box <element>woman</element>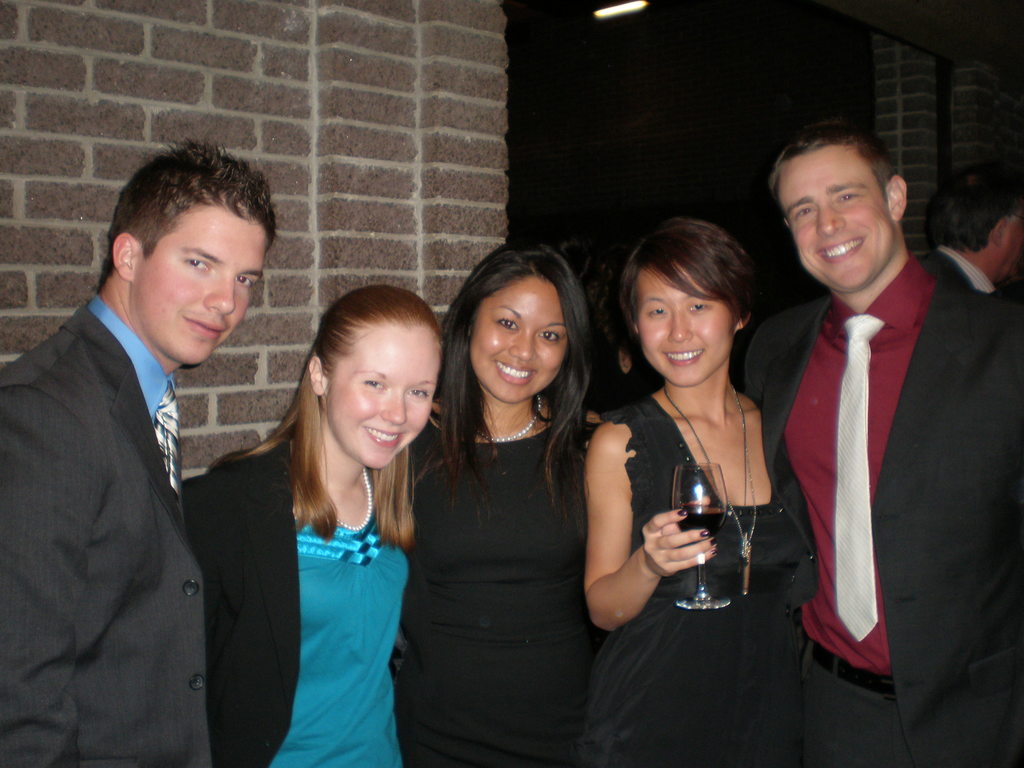
<box>390,244,607,767</box>
